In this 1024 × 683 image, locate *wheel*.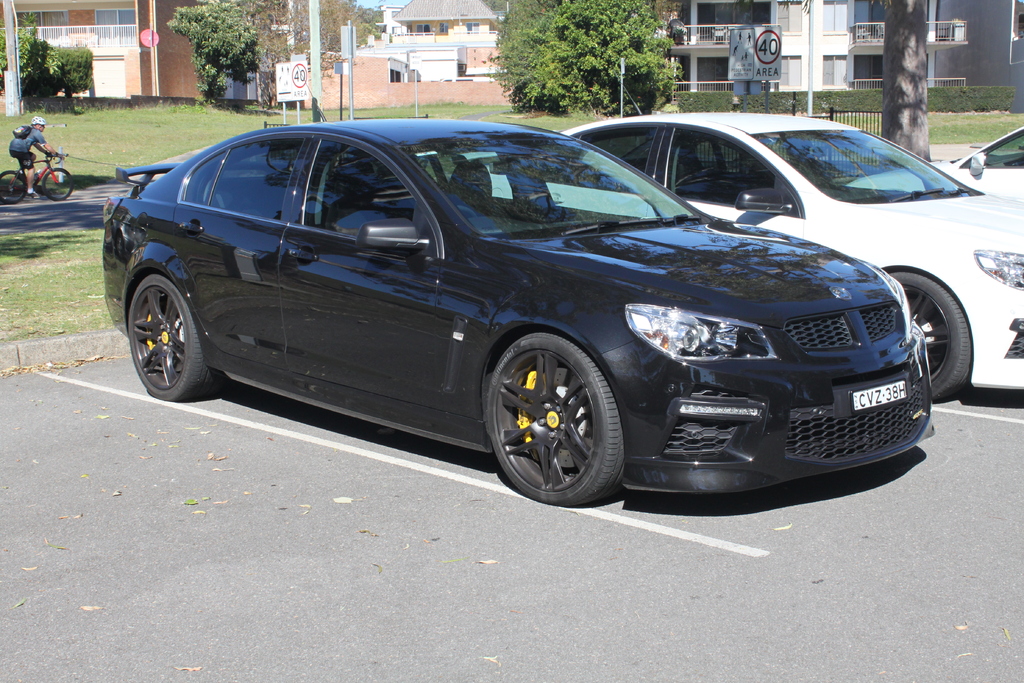
Bounding box: bbox=(889, 268, 970, 399).
